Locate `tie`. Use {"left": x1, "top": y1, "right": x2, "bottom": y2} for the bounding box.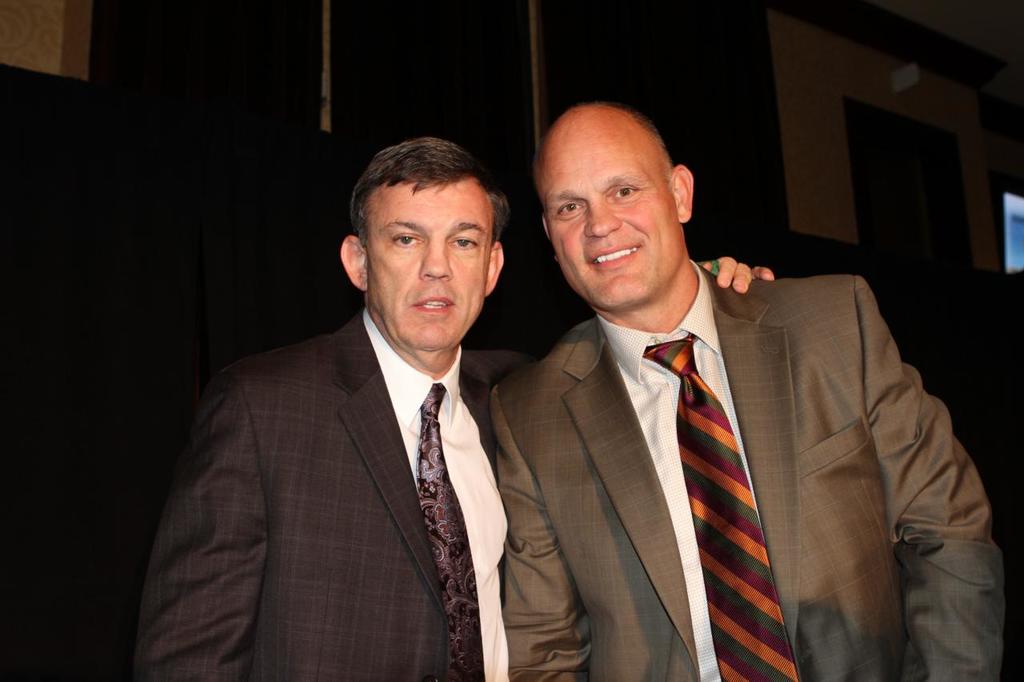
{"left": 640, "top": 326, "right": 800, "bottom": 681}.
